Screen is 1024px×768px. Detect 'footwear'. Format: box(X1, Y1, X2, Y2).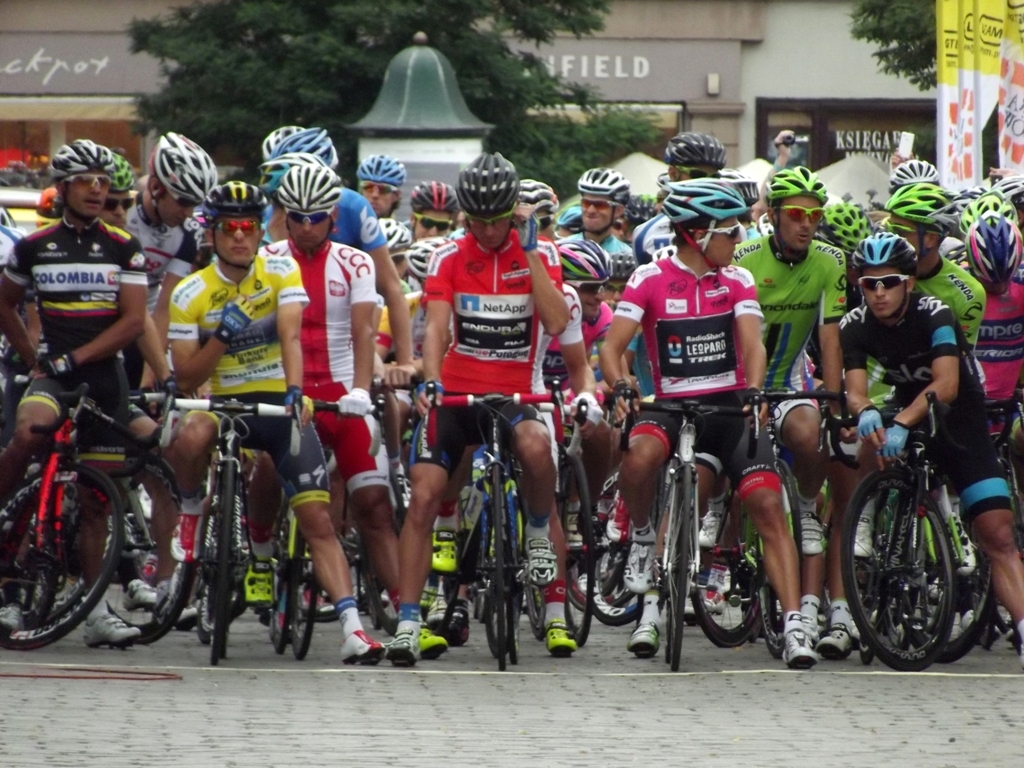
box(82, 611, 144, 657).
